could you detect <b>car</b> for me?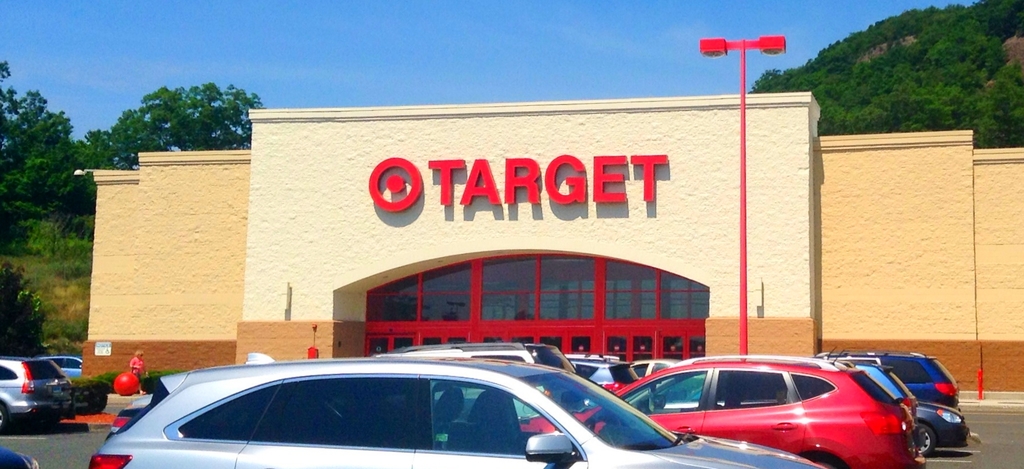
Detection result: Rect(519, 358, 929, 468).
